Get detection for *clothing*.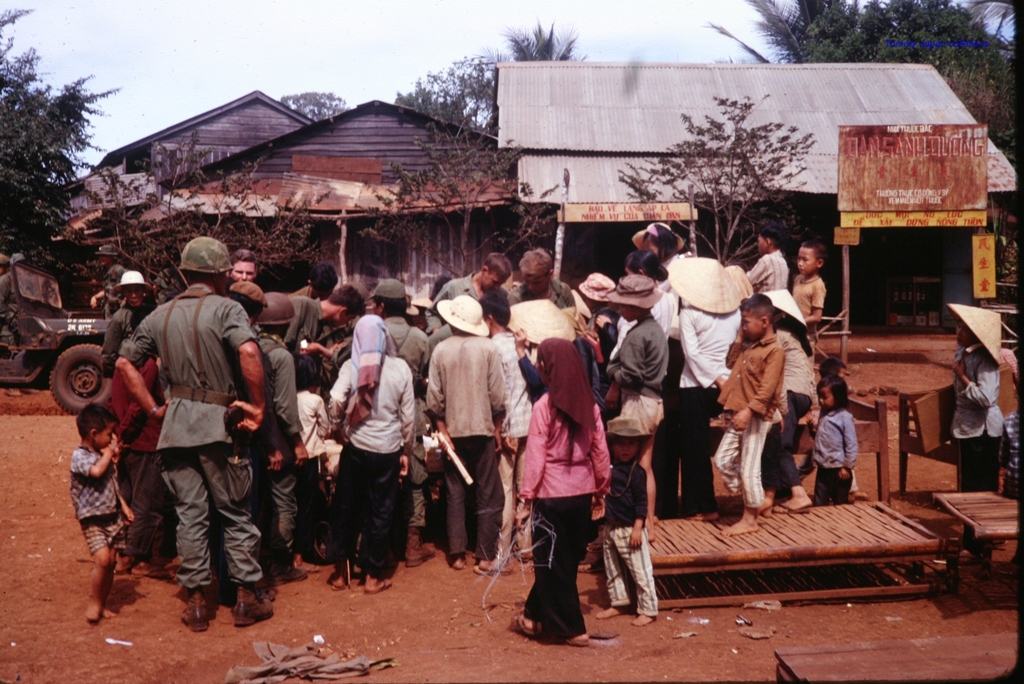
Detection: <bbox>520, 384, 607, 632</bbox>.
